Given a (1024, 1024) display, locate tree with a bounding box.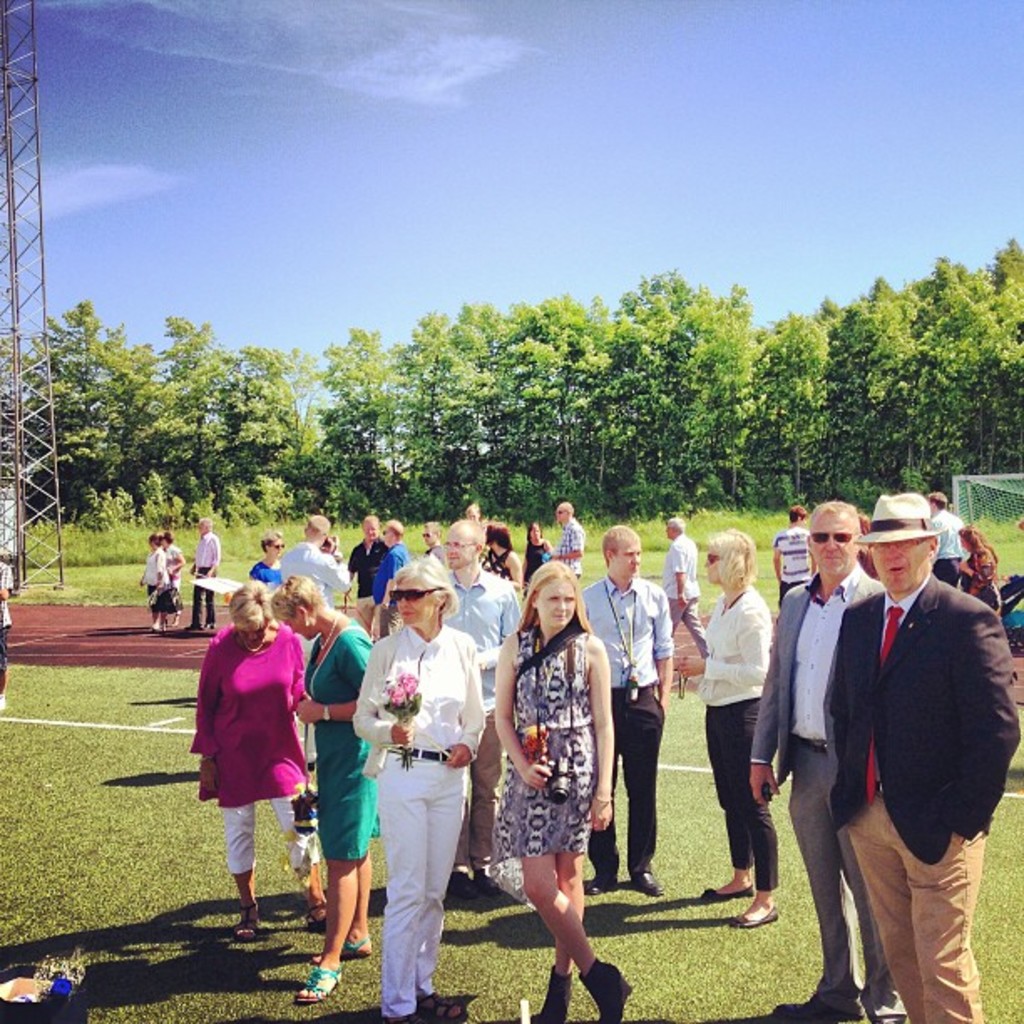
Located: (0, 356, 110, 522).
